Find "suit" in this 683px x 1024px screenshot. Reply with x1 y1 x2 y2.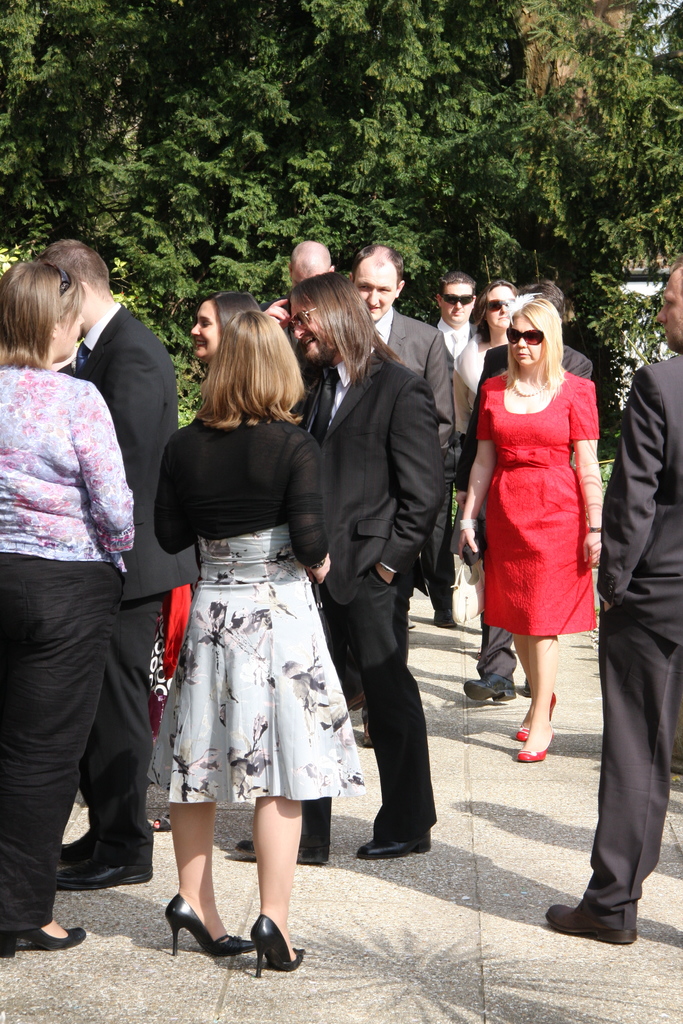
582 349 682 924.
